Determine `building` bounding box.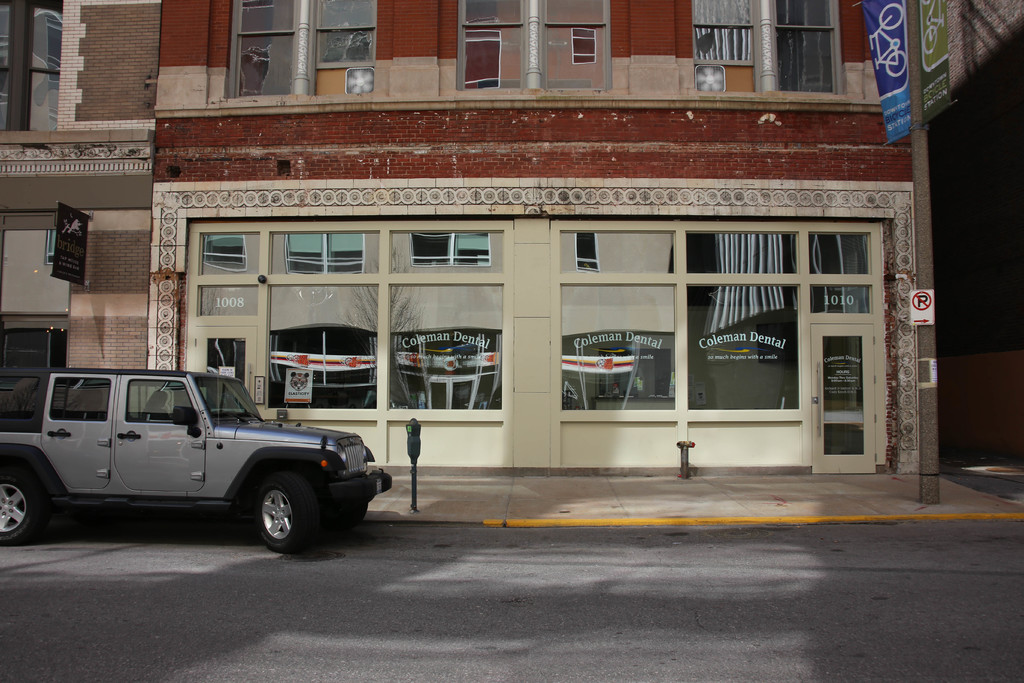
Determined: box=[150, 0, 916, 471].
